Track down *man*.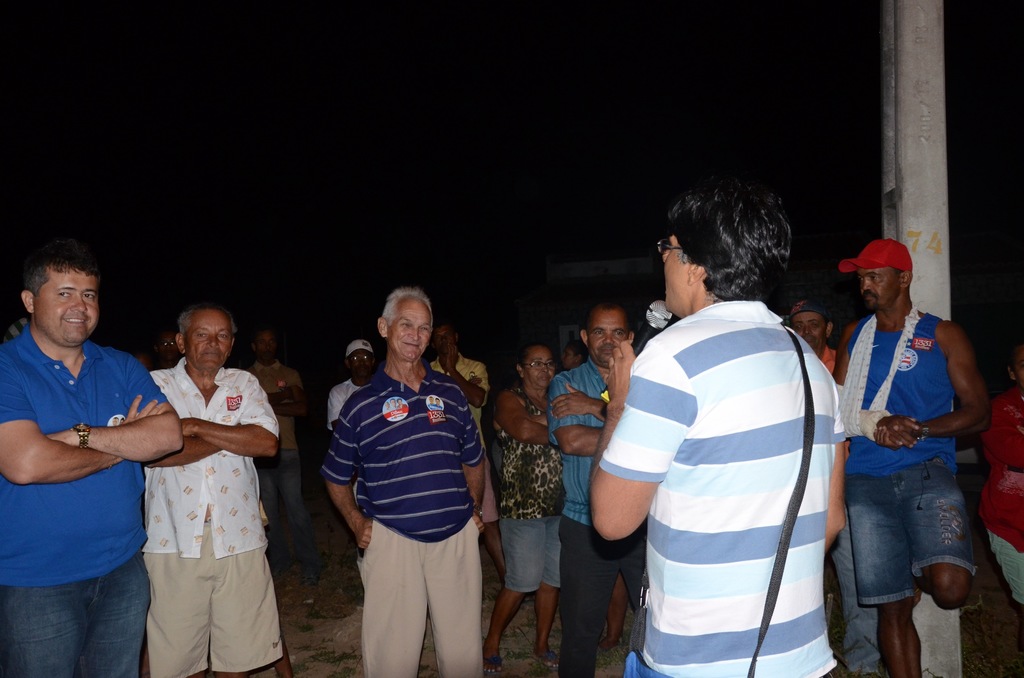
Tracked to 326/351/492/677.
